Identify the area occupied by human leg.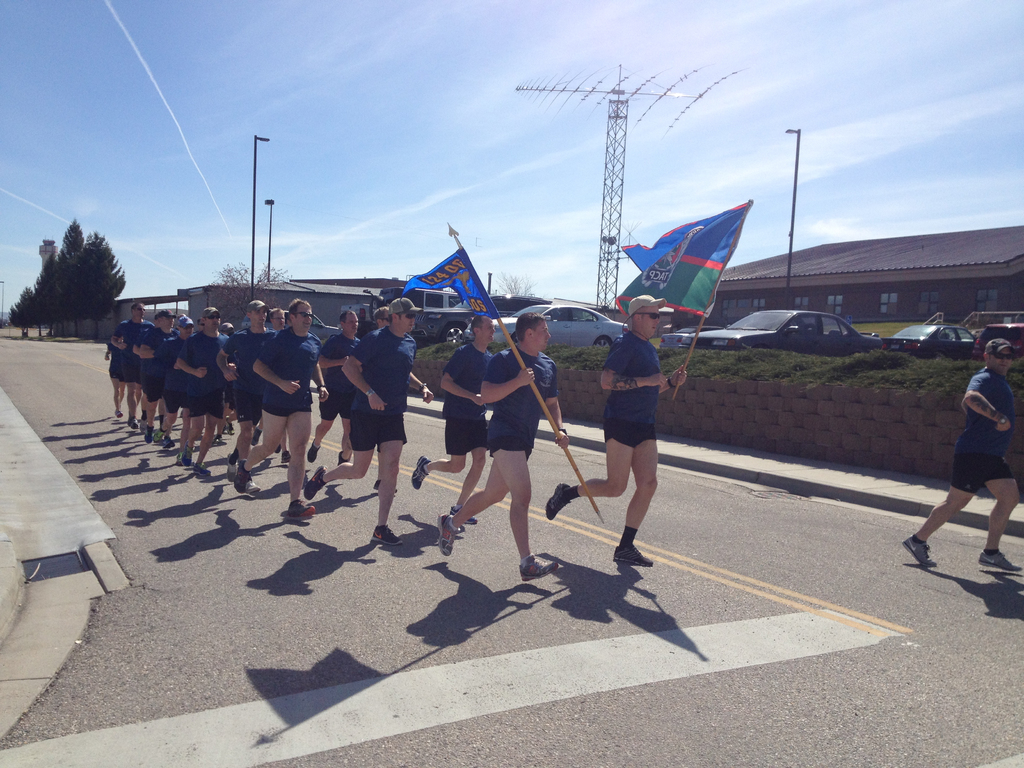
Area: box(195, 396, 221, 471).
